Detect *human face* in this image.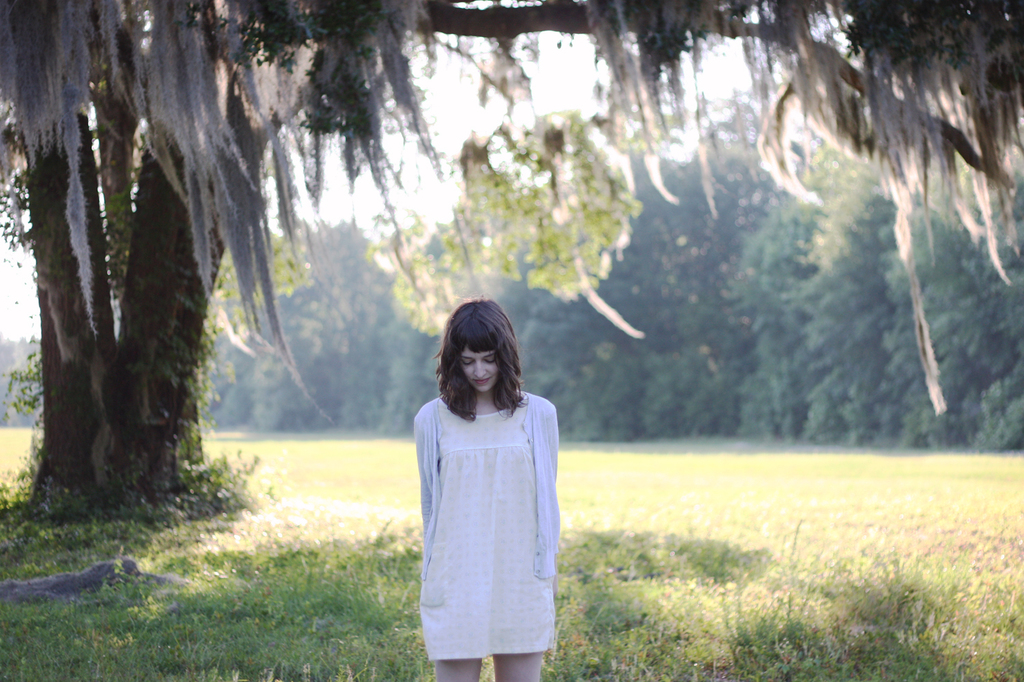
Detection: region(463, 346, 497, 391).
